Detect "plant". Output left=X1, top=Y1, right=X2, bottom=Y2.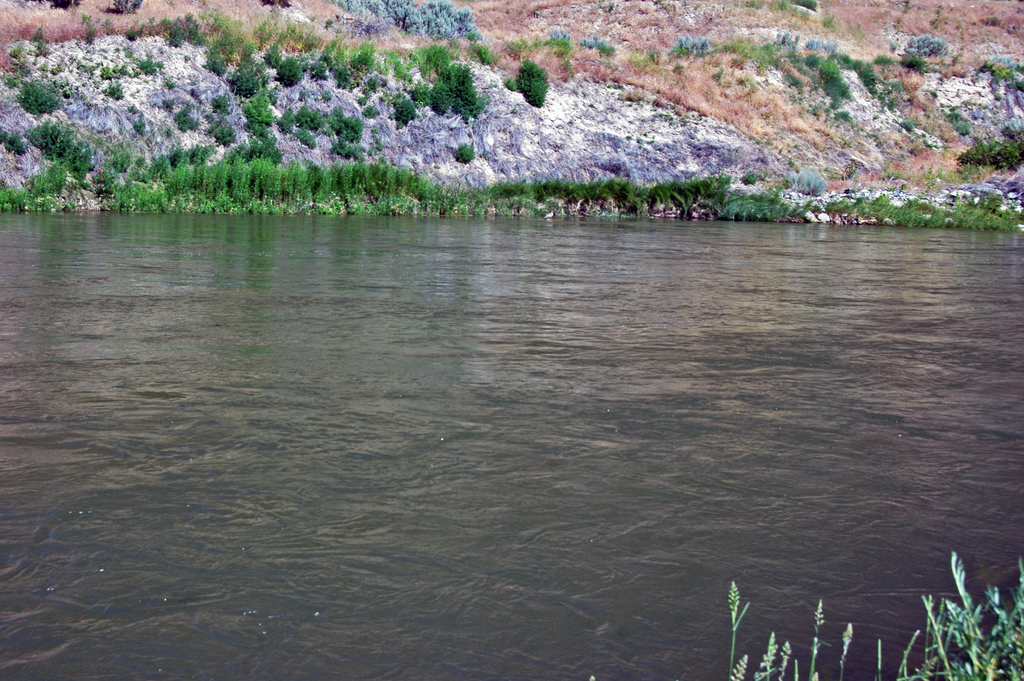
left=272, top=22, right=295, bottom=49.
